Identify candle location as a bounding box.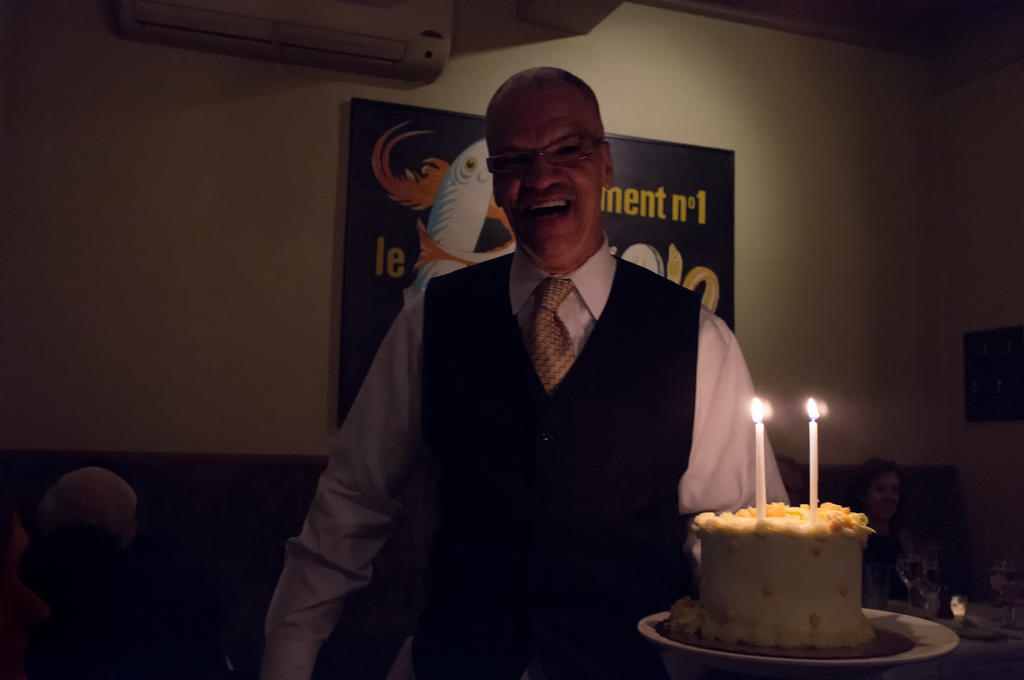
809, 399, 818, 517.
